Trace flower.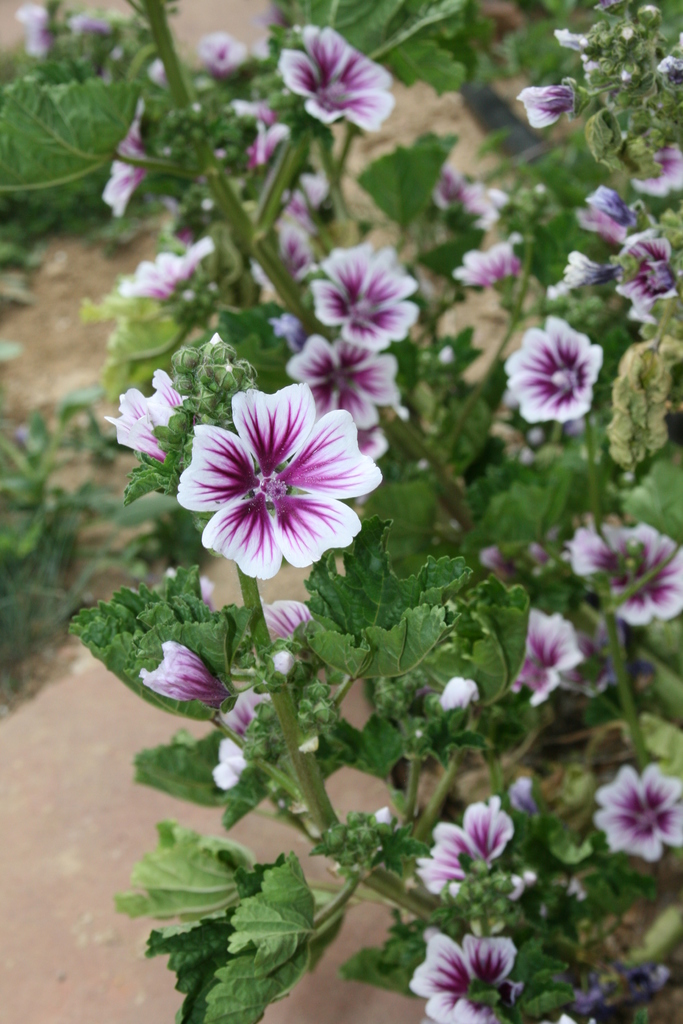
Traced to {"x1": 215, "y1": 689, "x2": 273, "y2": 741}.
